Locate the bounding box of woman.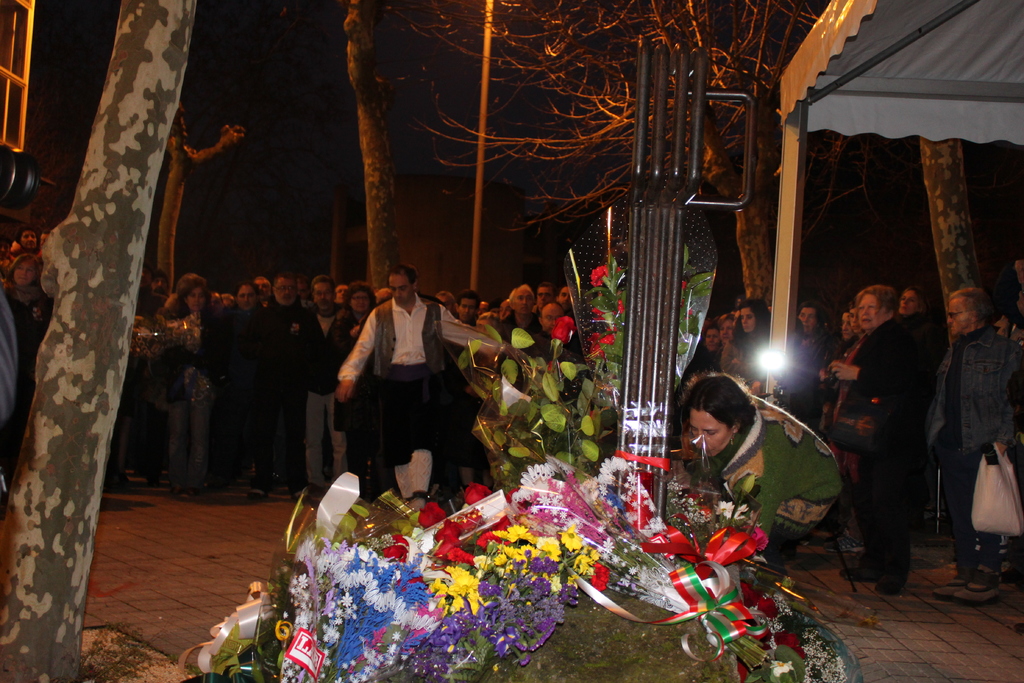
Bounding box: (left=163, top=274, right=221, bottom=500).
